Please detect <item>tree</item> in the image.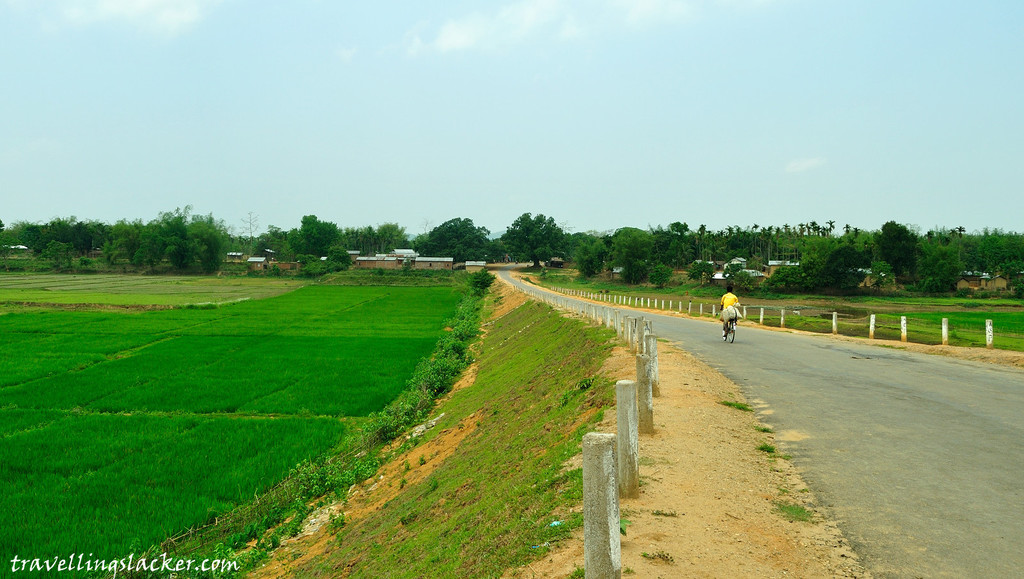
<bbox>500, 210, 561, 276</bbox>.
